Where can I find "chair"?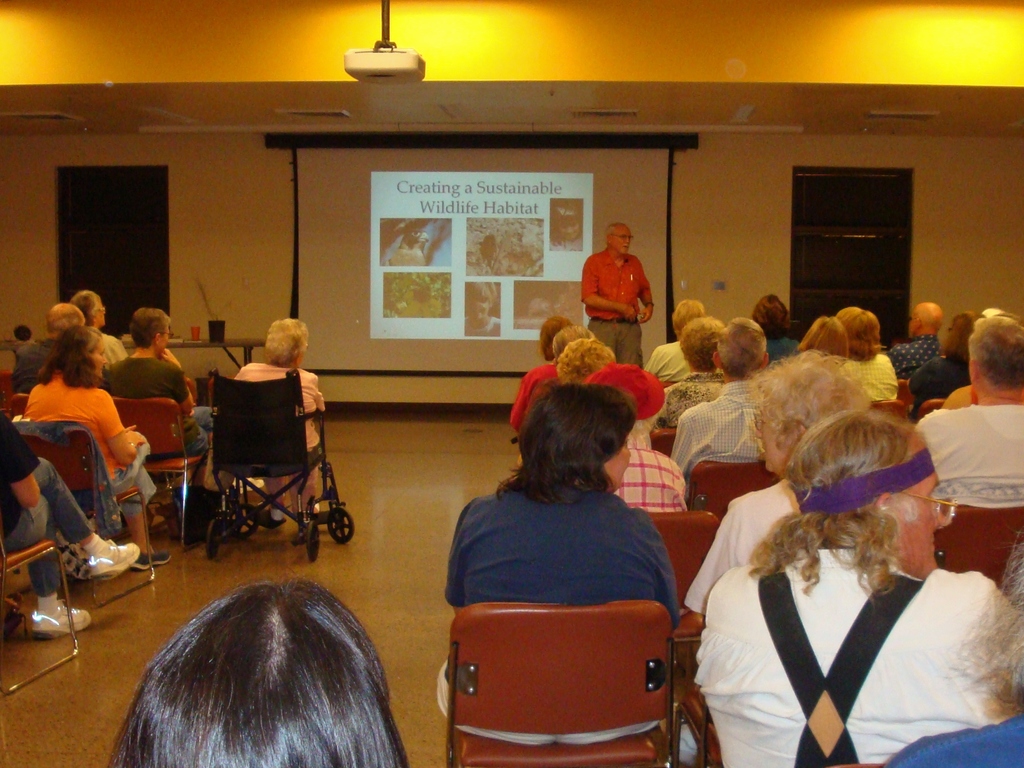
You can find it at region(1, 375, 22, 404).
